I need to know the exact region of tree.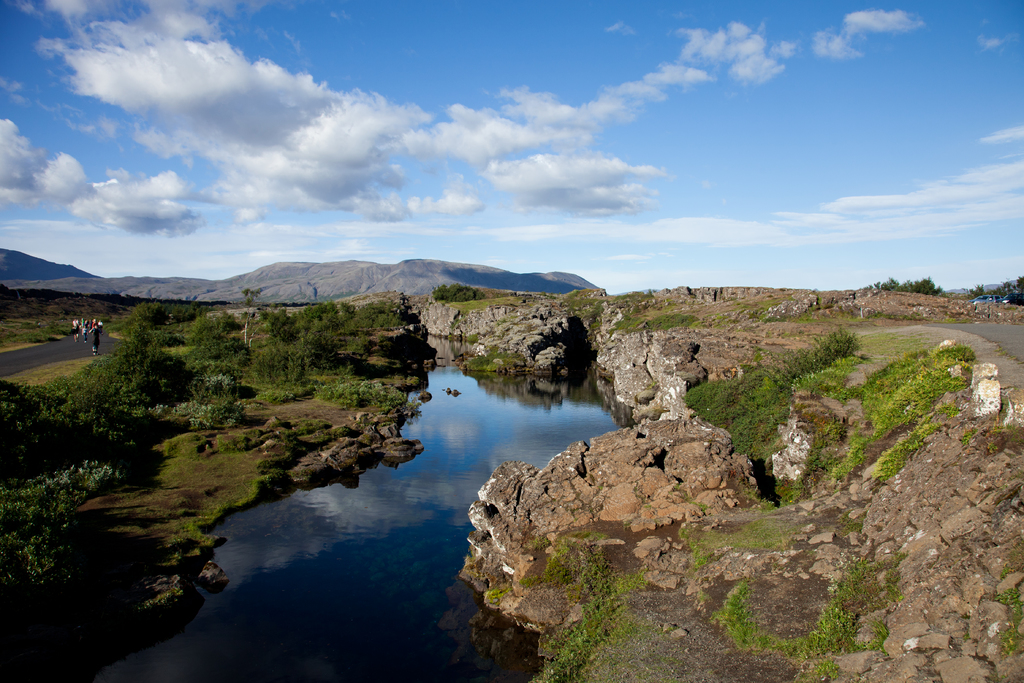
Region: 972, 282, 983, 295.
